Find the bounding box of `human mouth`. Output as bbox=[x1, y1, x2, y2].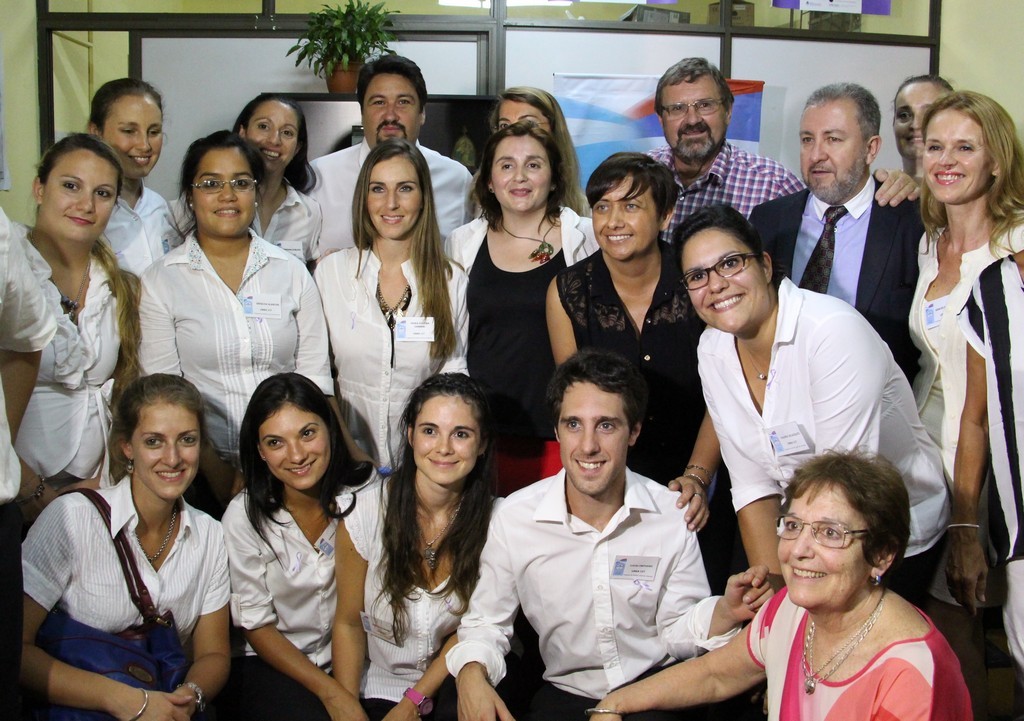
bbox=[264, 147, 283, 158].
